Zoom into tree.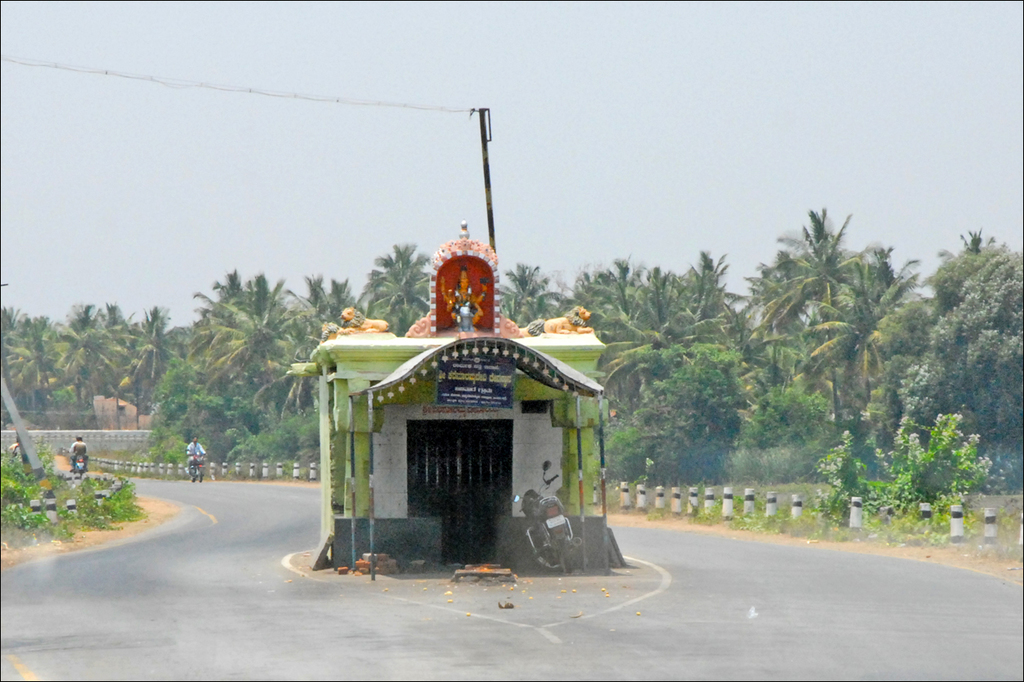
Zoom target: x1=737, y1=198, x2=909, y2=438.
